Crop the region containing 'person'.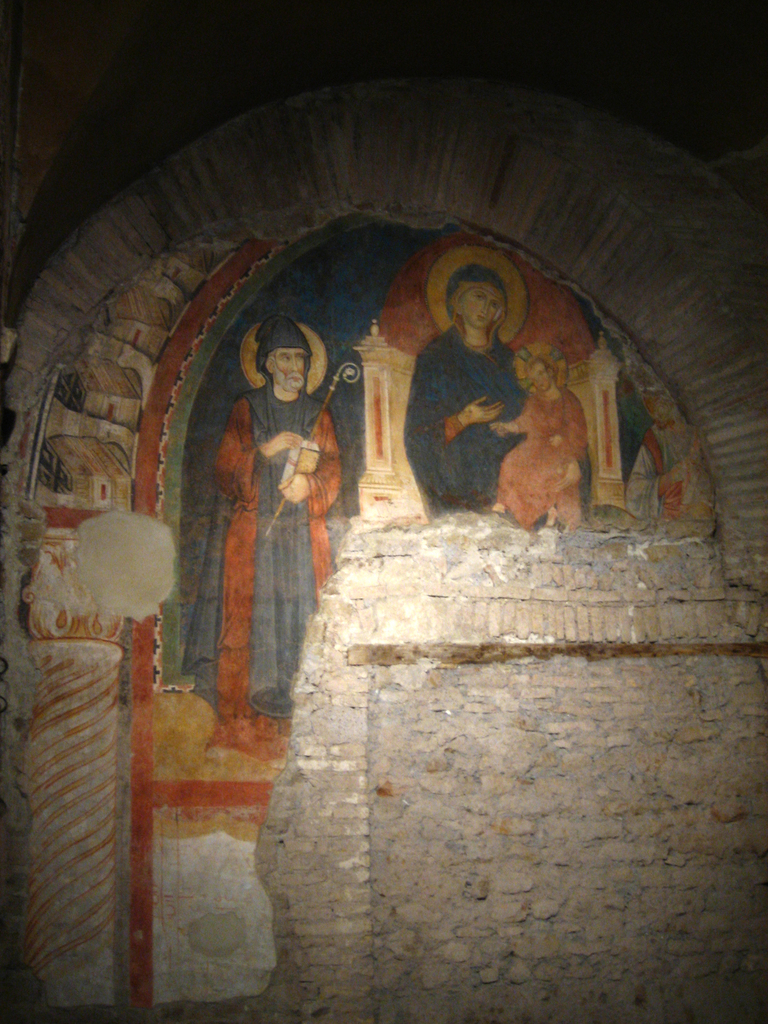
Crop region: crop(492, 356, 591, 531).
